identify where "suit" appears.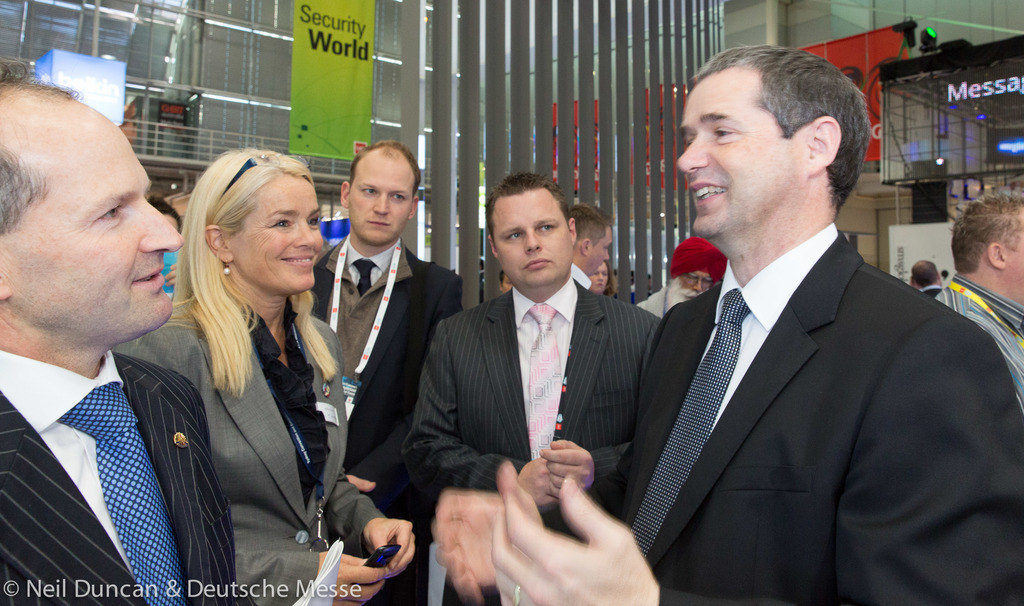
Appears at {"x1": 115, "y1": 297, "x2": 387, "y2": 605}.
